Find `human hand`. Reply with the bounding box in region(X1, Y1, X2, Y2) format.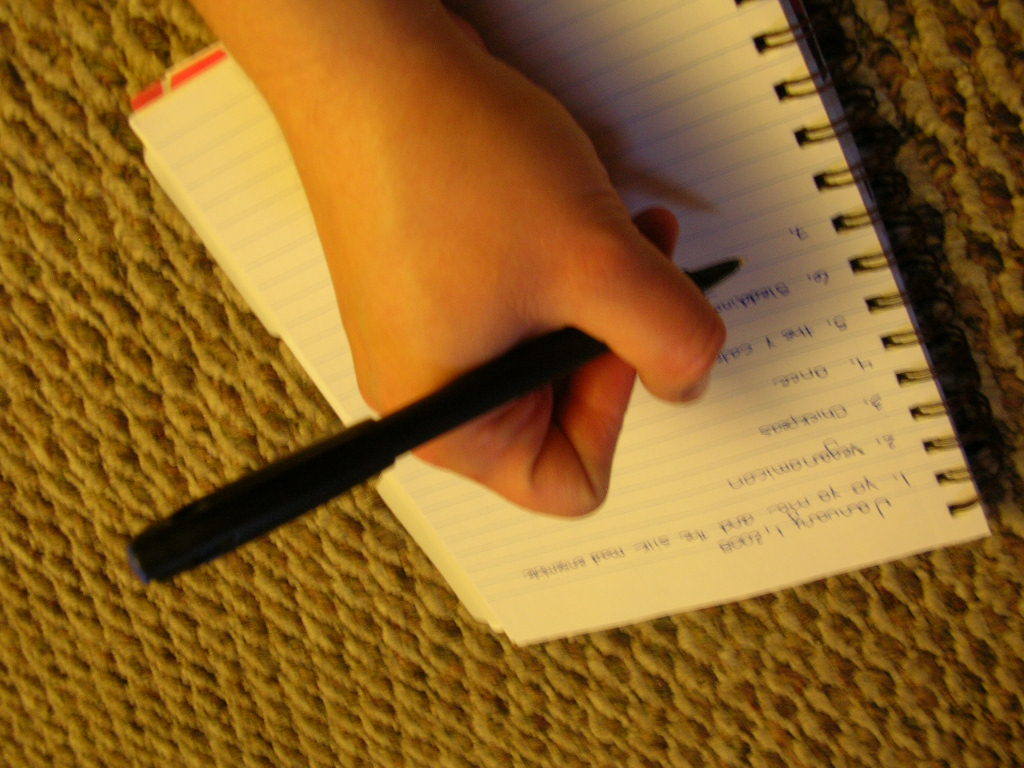
region(353, 22, 725, 517).
